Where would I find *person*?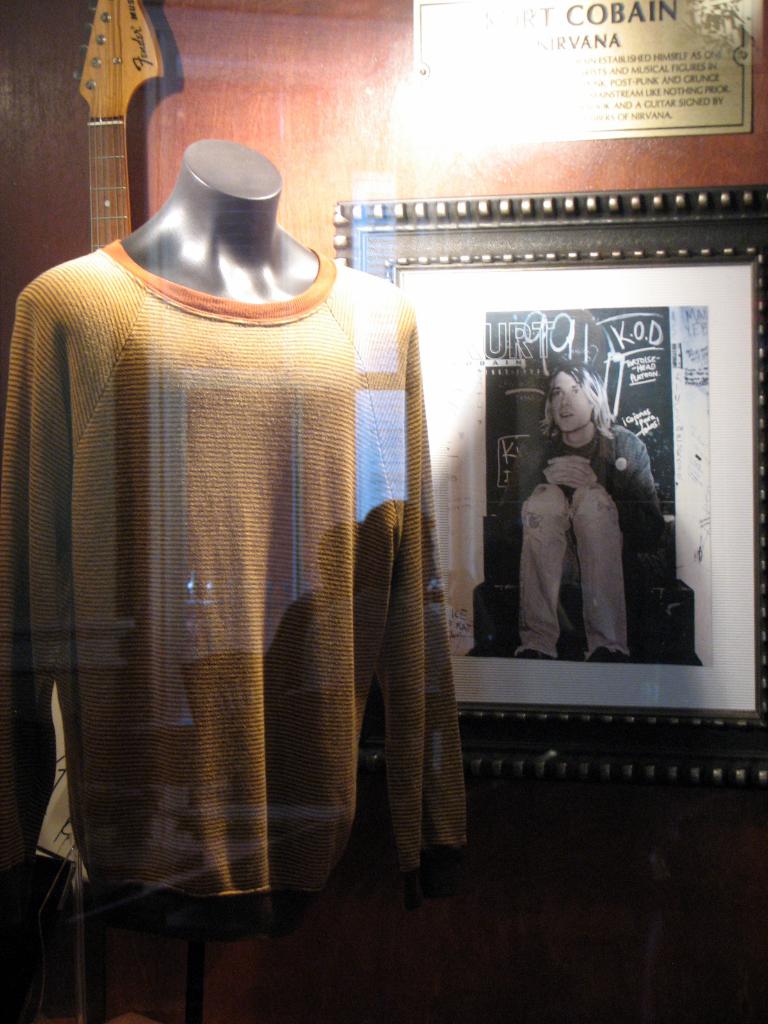
At crop(519, 342, 663, 696).
